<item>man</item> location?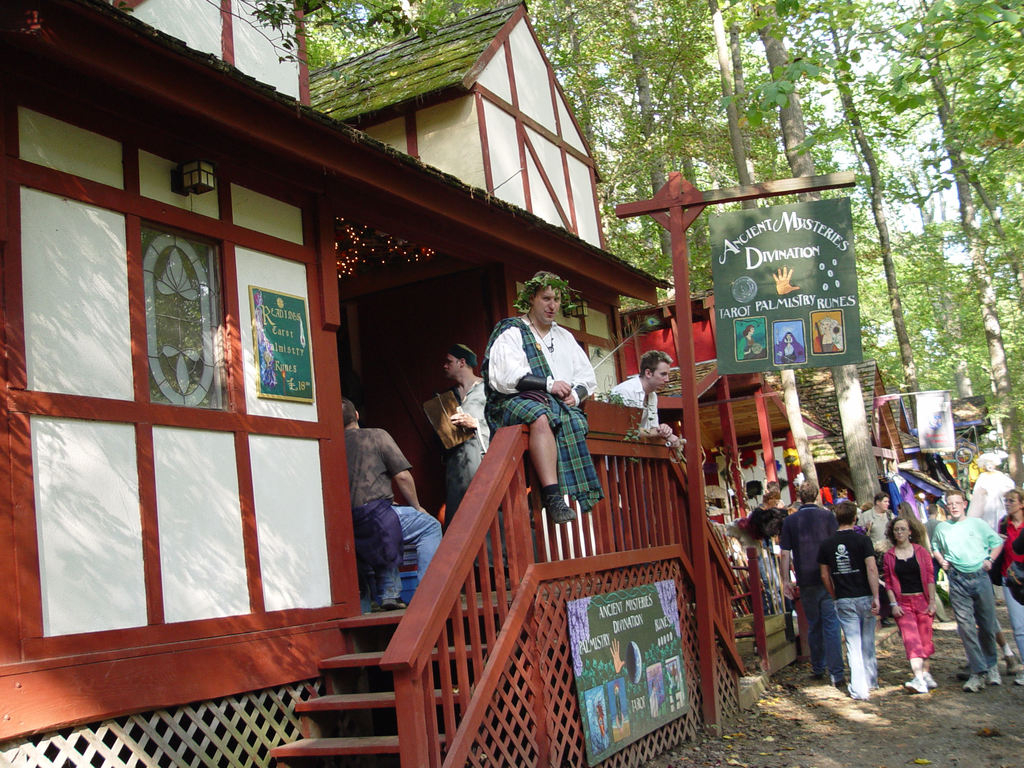
bbox=[344, 396, 464, 613]
